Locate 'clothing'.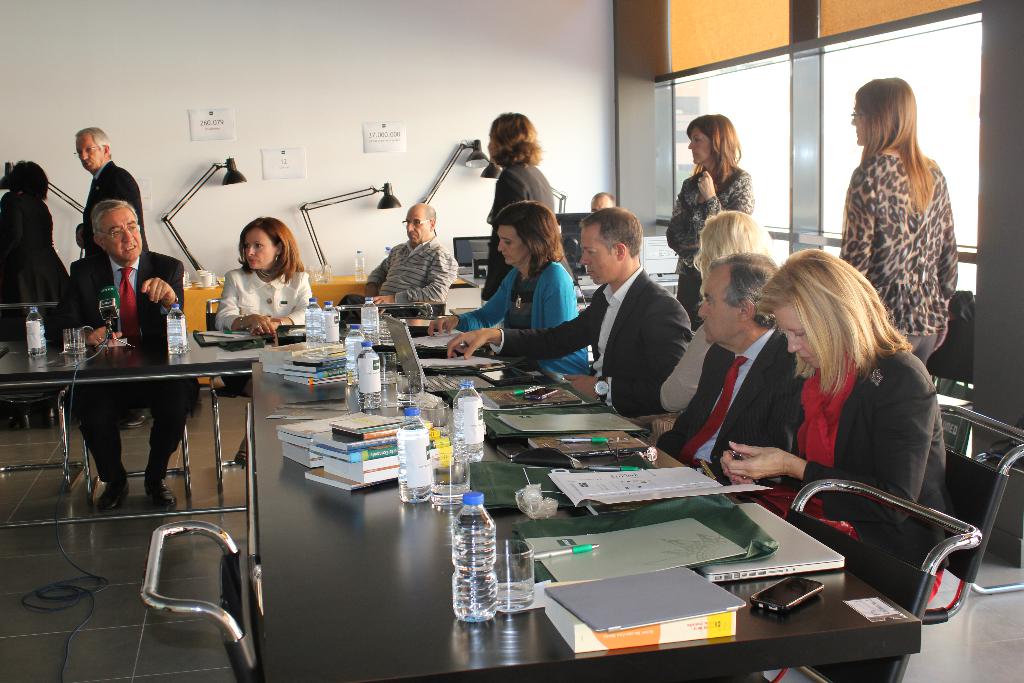
Bounding box: select_region(479, 158, 554, 302).
